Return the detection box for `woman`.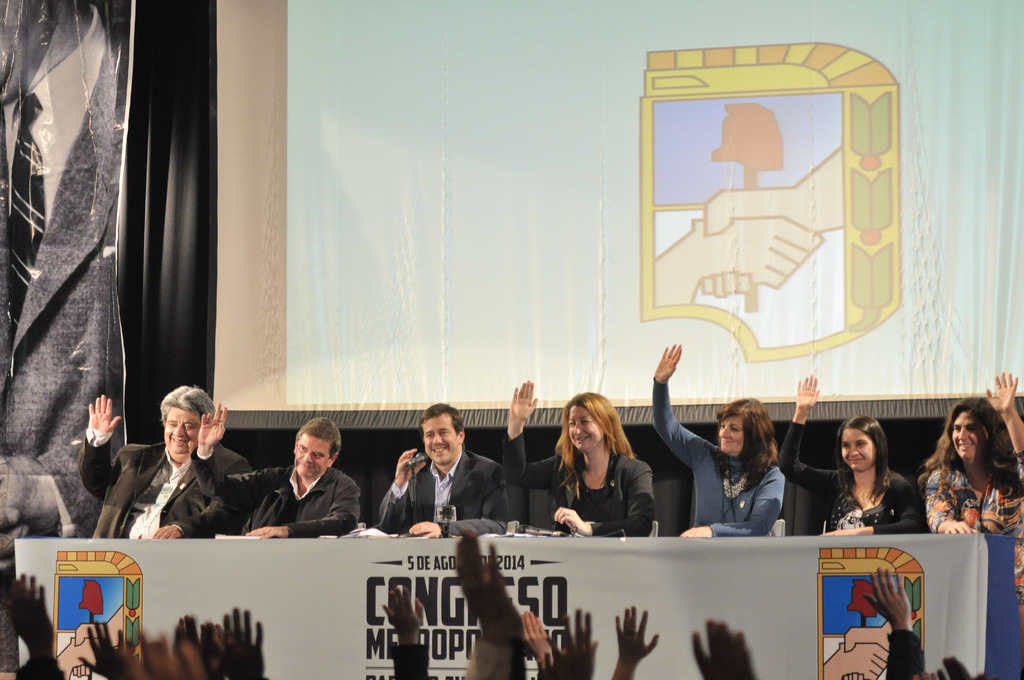
[left=548, top=390, right=657, bottom=545].
